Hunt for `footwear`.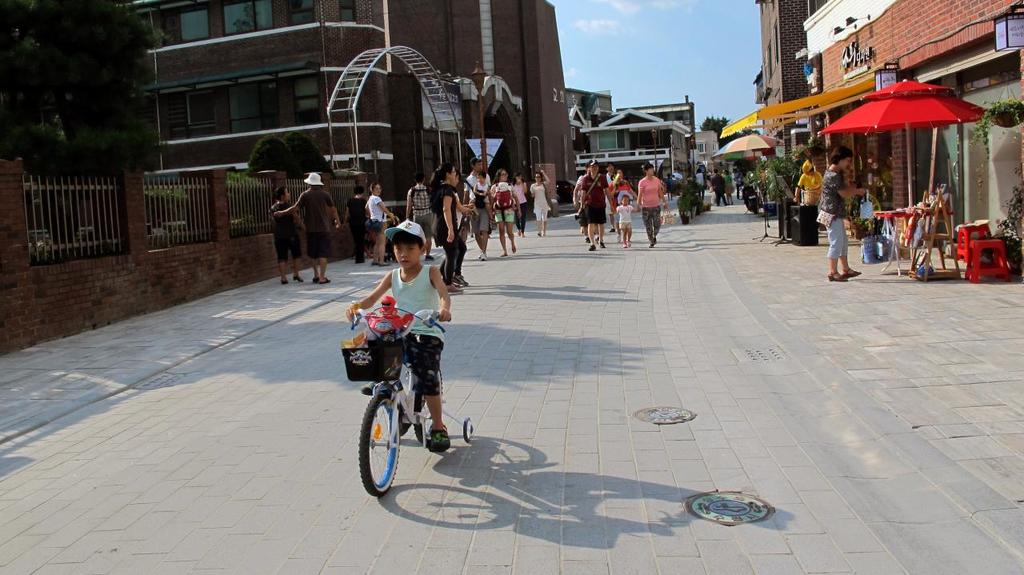
Hunted down at 730:201:734:205.
